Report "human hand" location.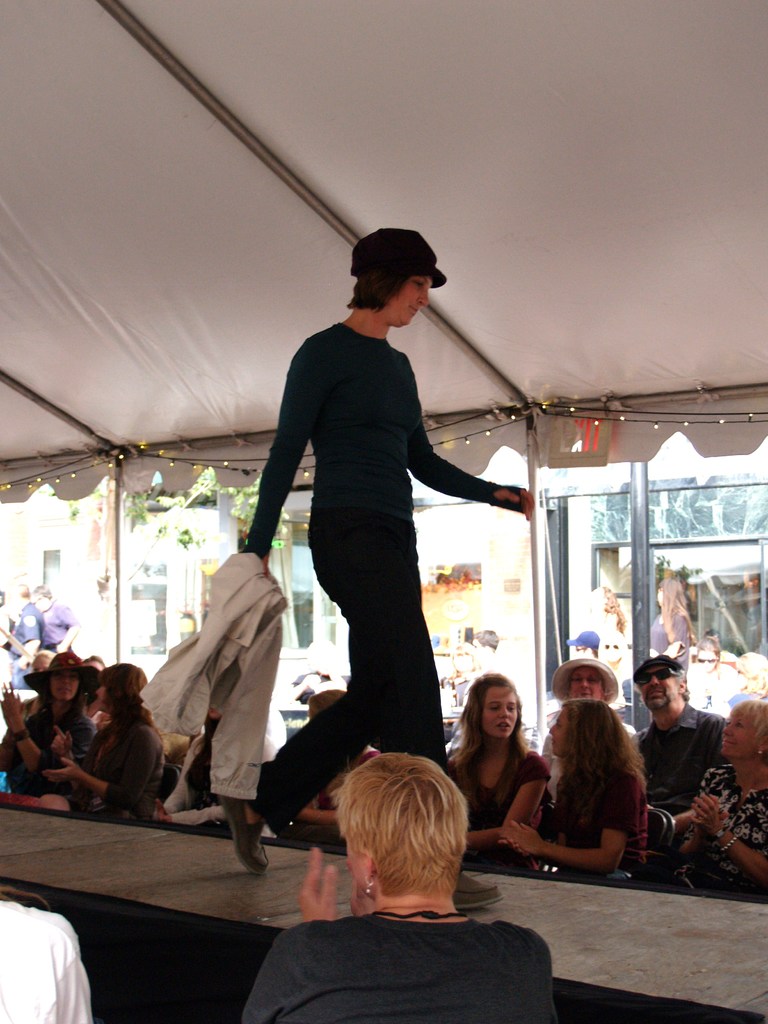
Report: BBox(692, 797, 728, 846).
